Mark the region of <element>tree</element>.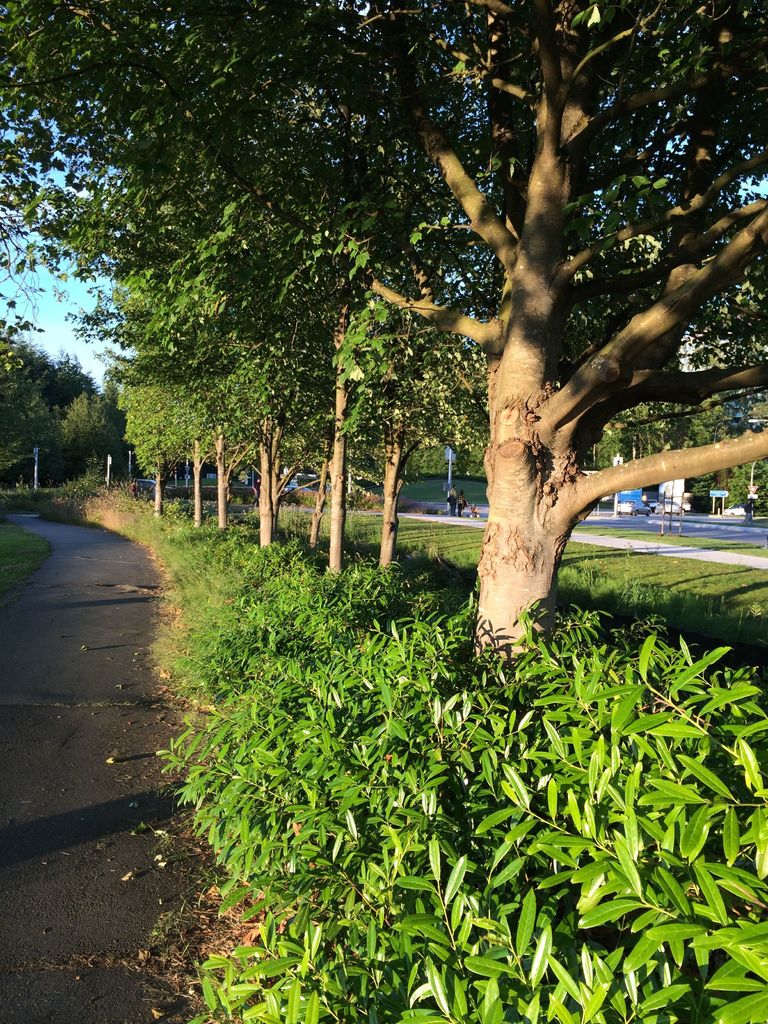
Region: left=684, top=393, right=726, bottom=460.
